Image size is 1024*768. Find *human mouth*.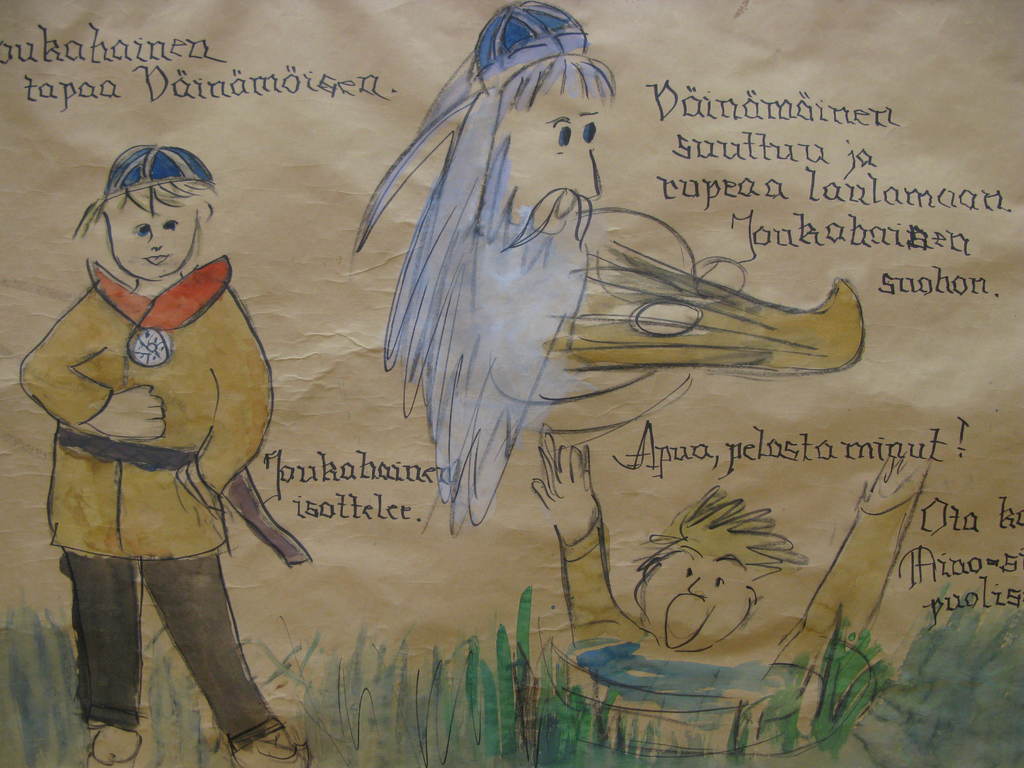
box(144, 255, 172, 267).
